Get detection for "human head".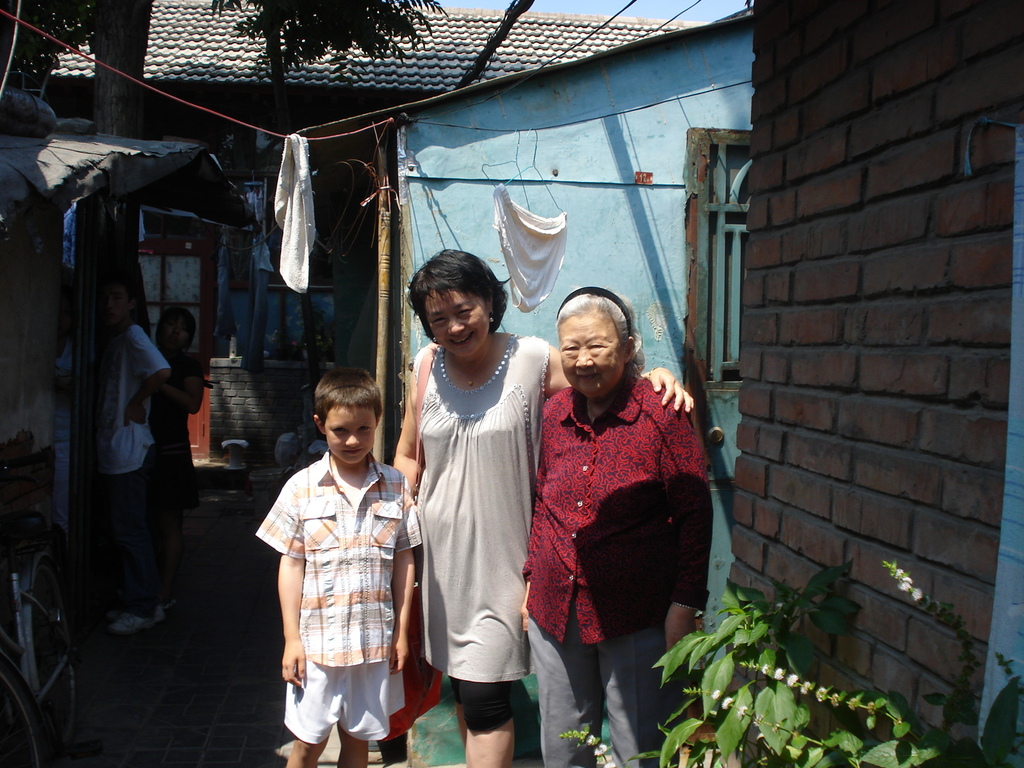
Detection: 554, 284, 644, 394.
